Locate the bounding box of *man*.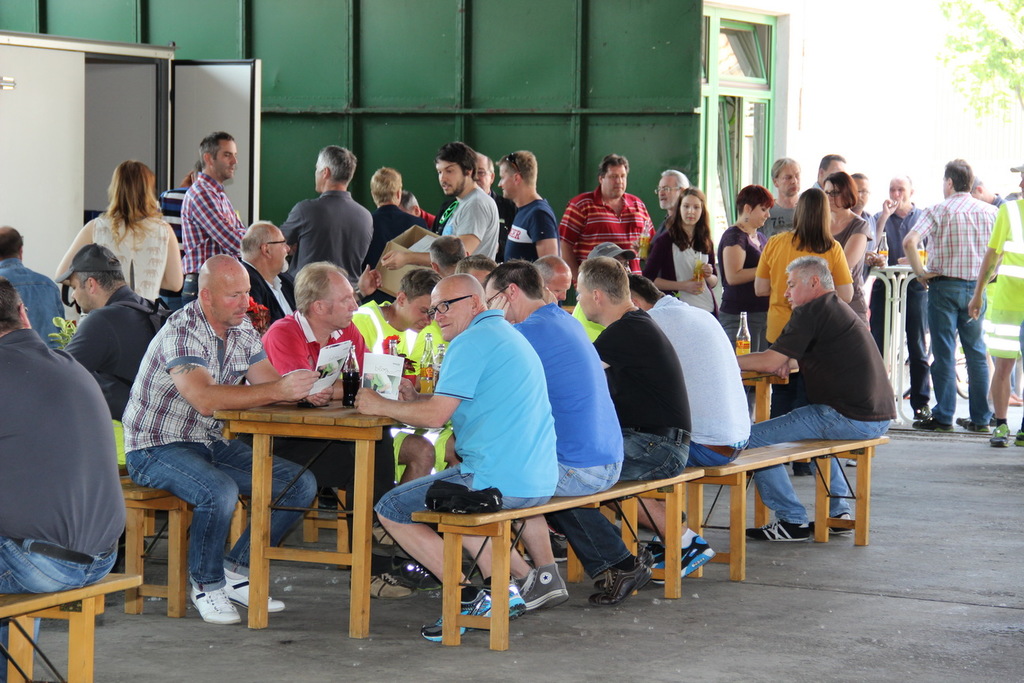
Bounding box: (x1=283, y1=139, x2=367, y2=286).
